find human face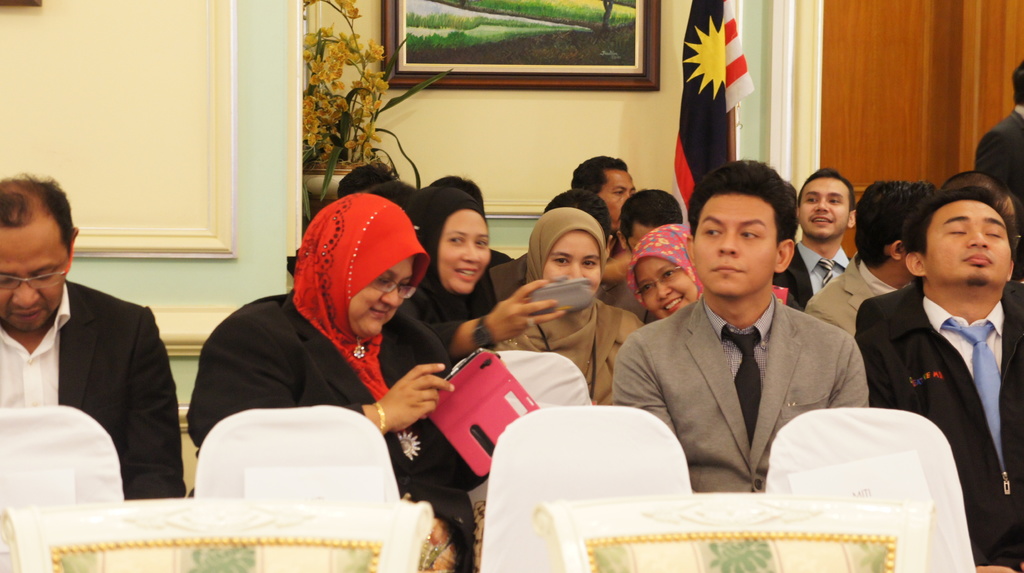
(left=694, top=195, right=779, bottom=298)
